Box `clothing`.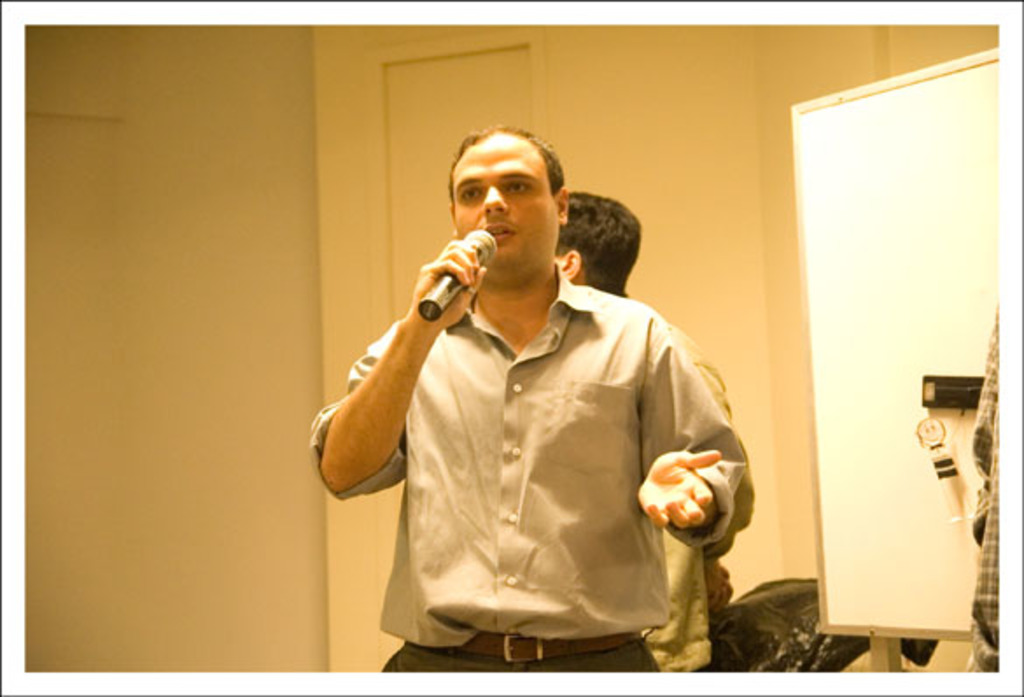
rect(641, 320, 735, 674).
